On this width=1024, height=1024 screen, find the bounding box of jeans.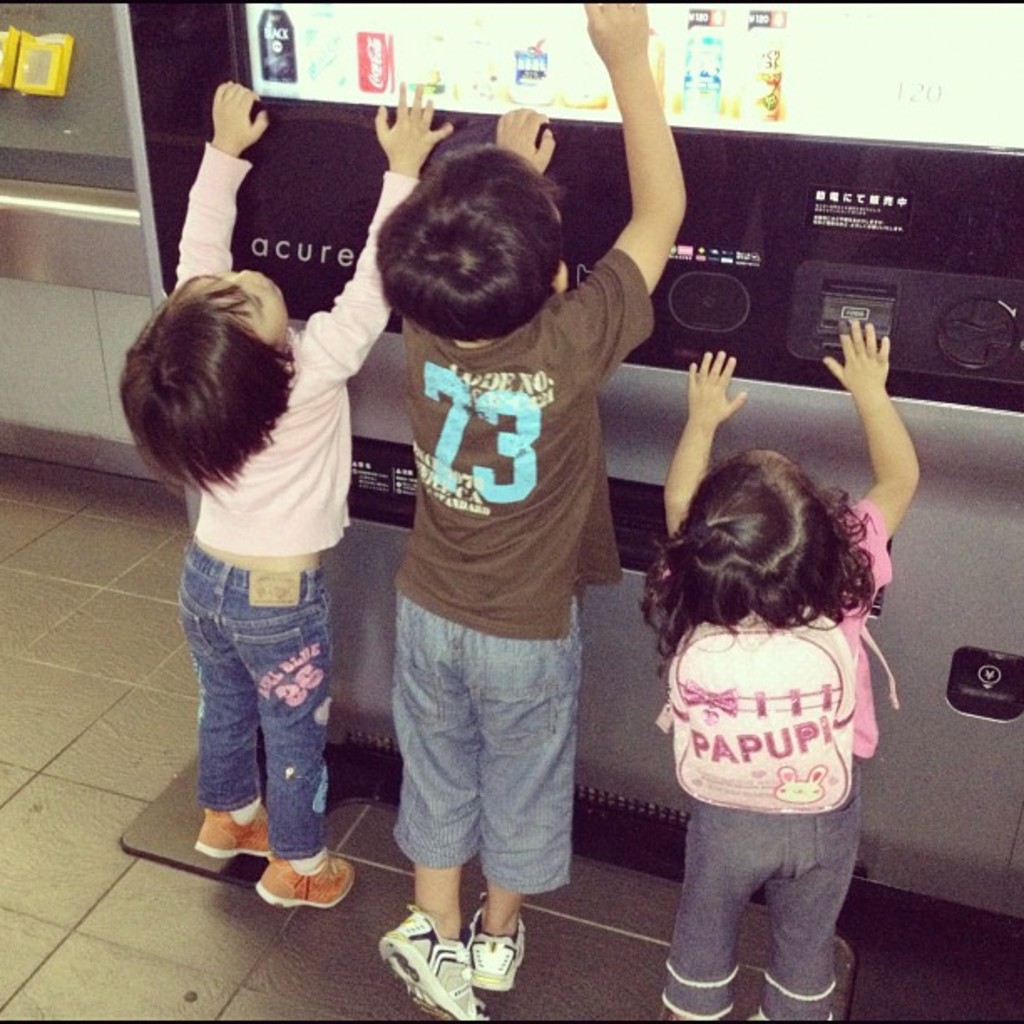
Bounding box: BBox(176, 535, 331, 857).
